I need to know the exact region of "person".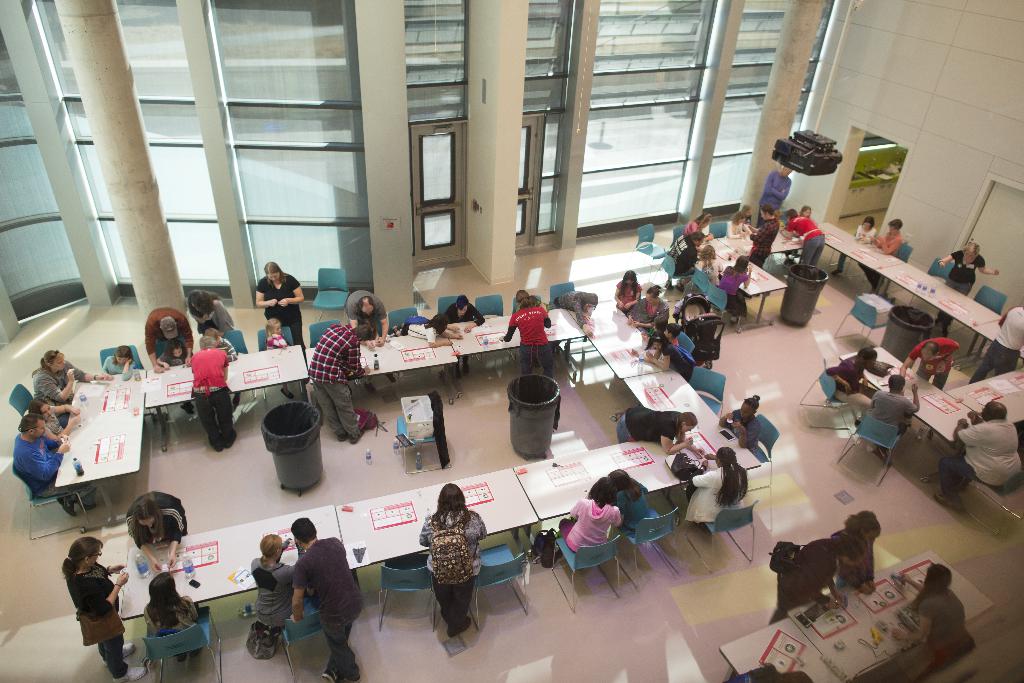
Region: bbox=(767, 526, 860, 631).
